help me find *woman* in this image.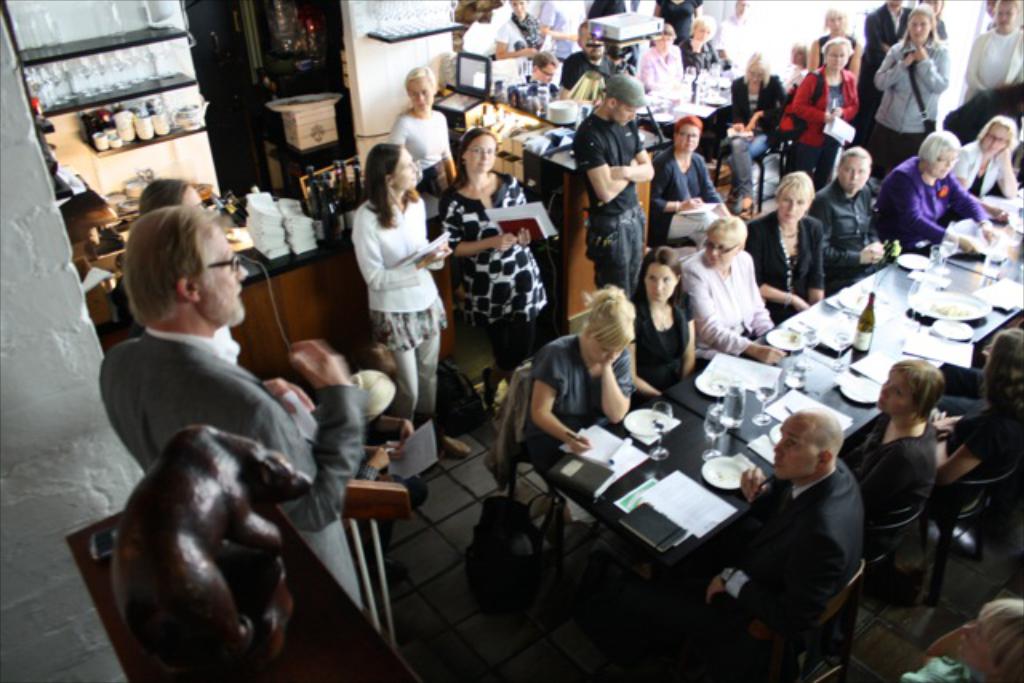
Found it: locate(936, 323, 1014, 489).
